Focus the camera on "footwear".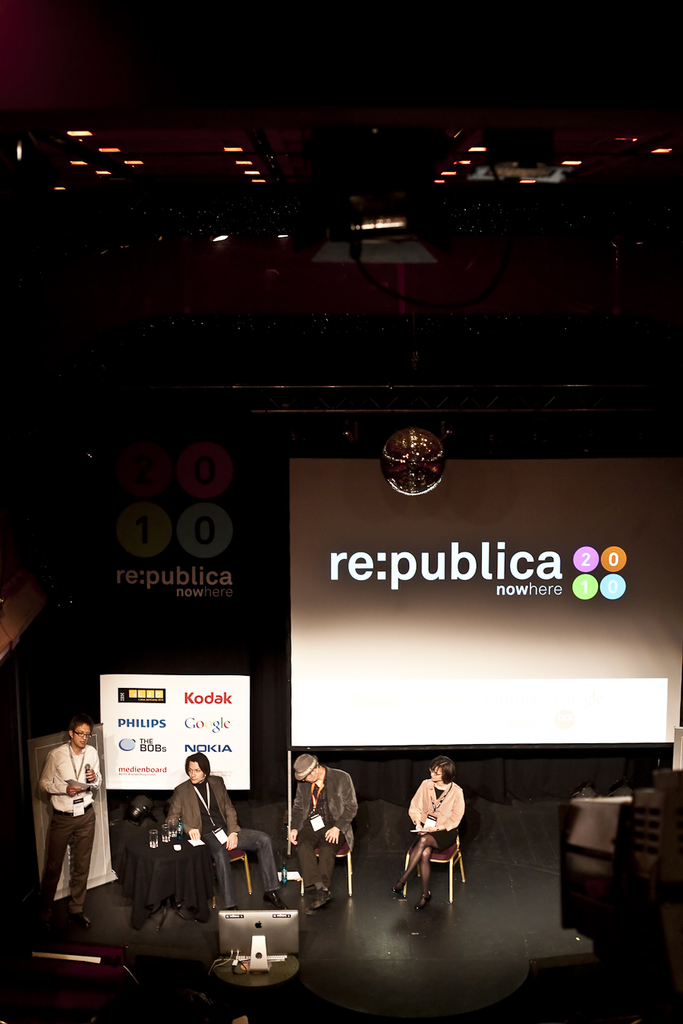
Focus region: x1=417 y1=891 x2=433 y2=912.
